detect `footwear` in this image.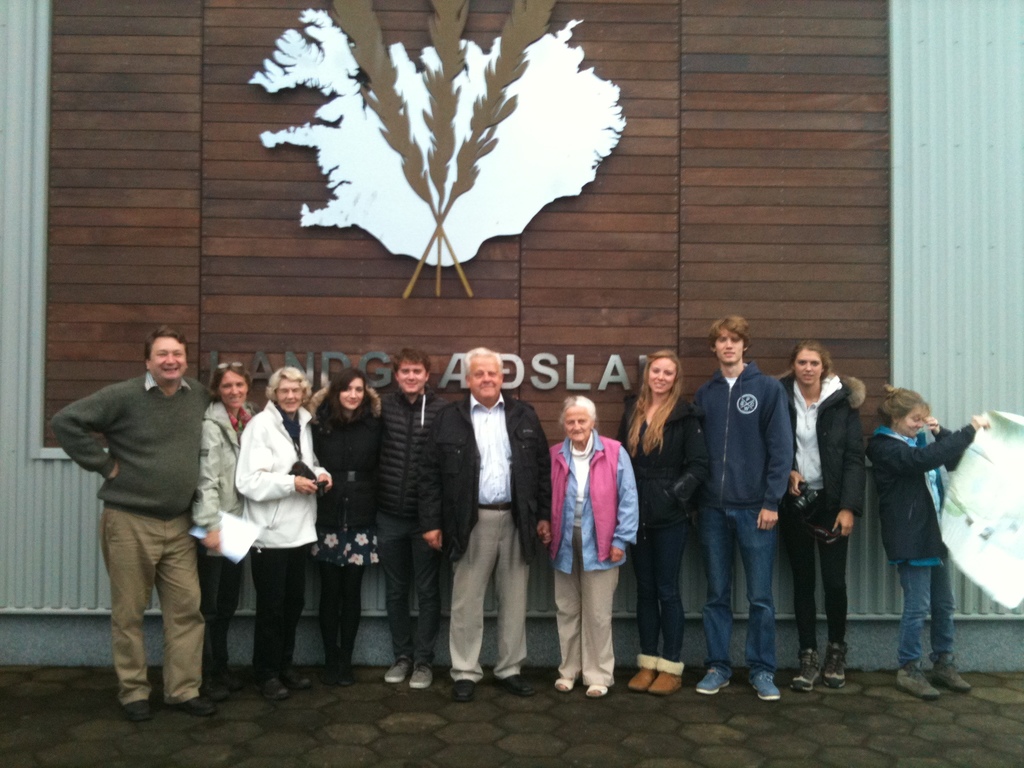
Detection: (452, 678, 477, 698).
